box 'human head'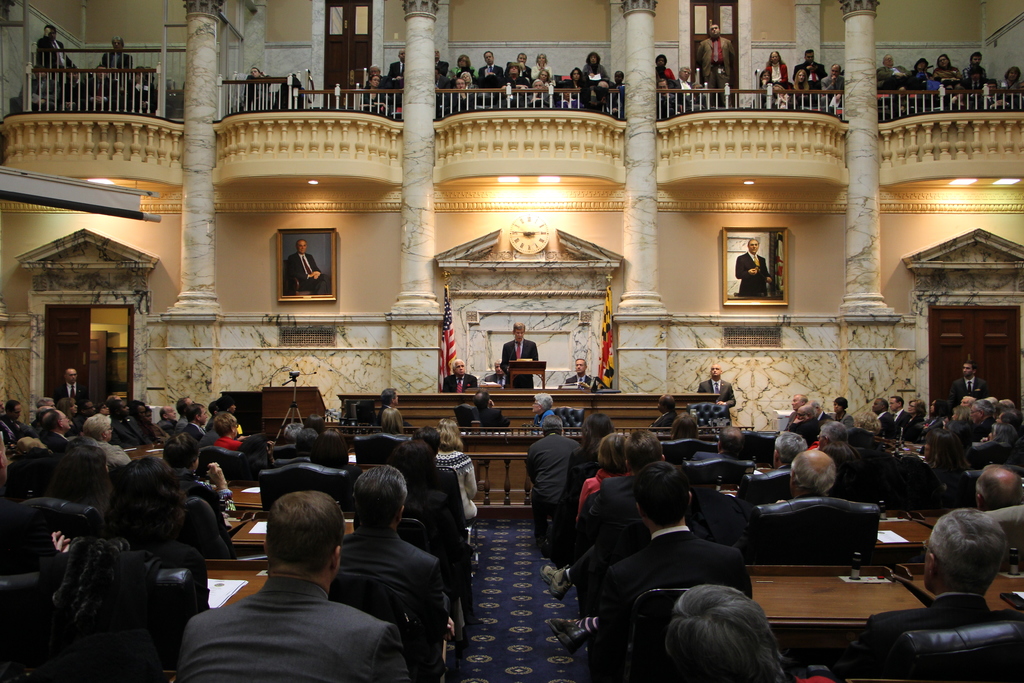
794/69/806/83
